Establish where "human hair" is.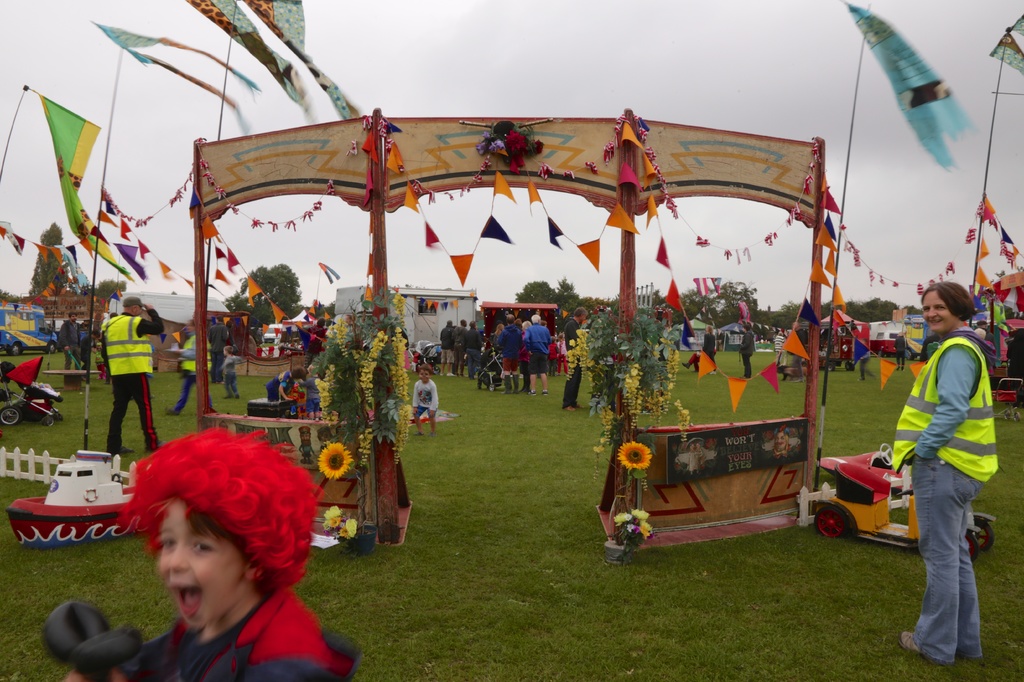
Established at x1=493 y1=322 x2=504 y2=335.
